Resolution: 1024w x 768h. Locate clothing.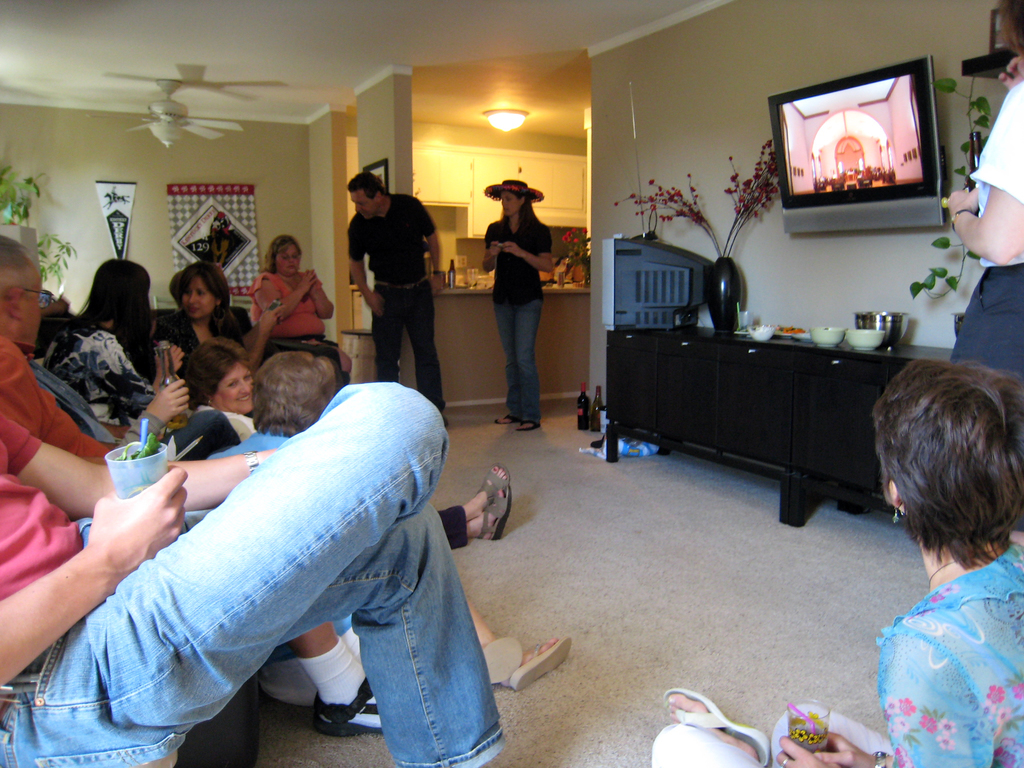
{"left": 870, "top": 536, "right": 1013, "bottom": 752}.
